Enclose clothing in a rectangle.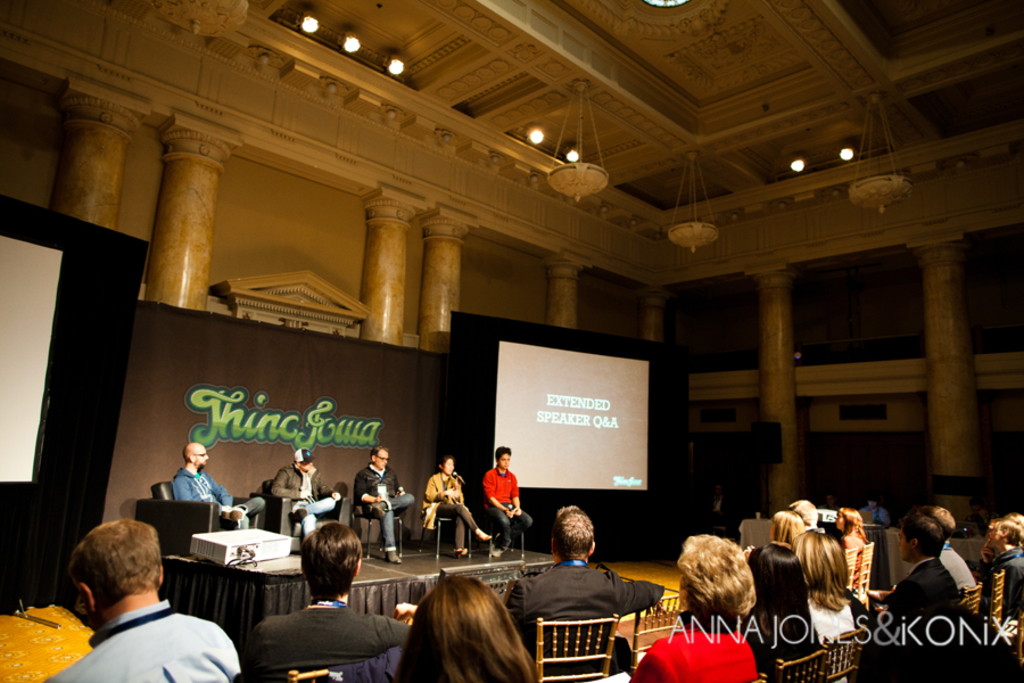
(269, 461, 337, 538).
